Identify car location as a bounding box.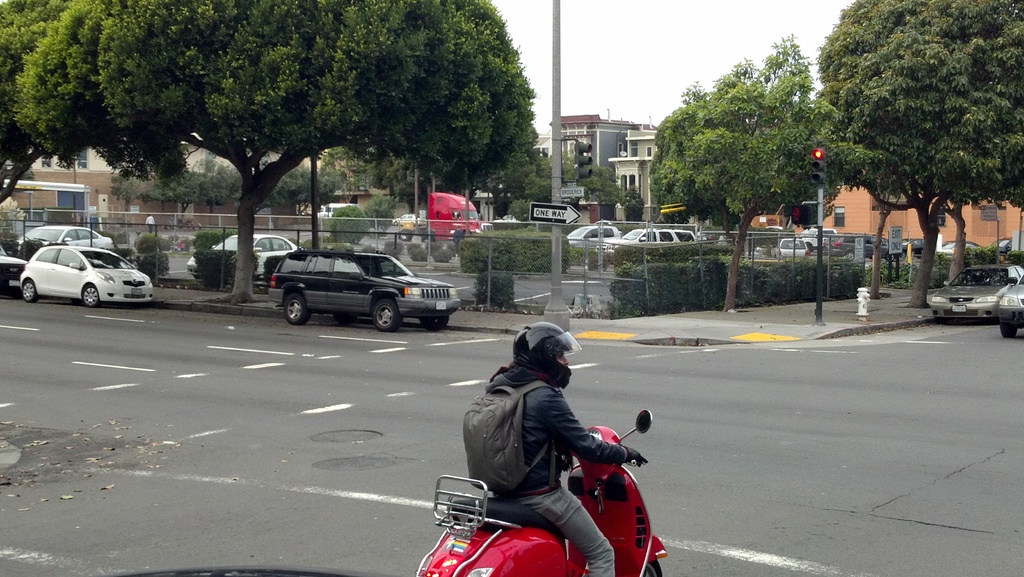
pyautogui.locateOnScreen(20, 243, 151, 309).
